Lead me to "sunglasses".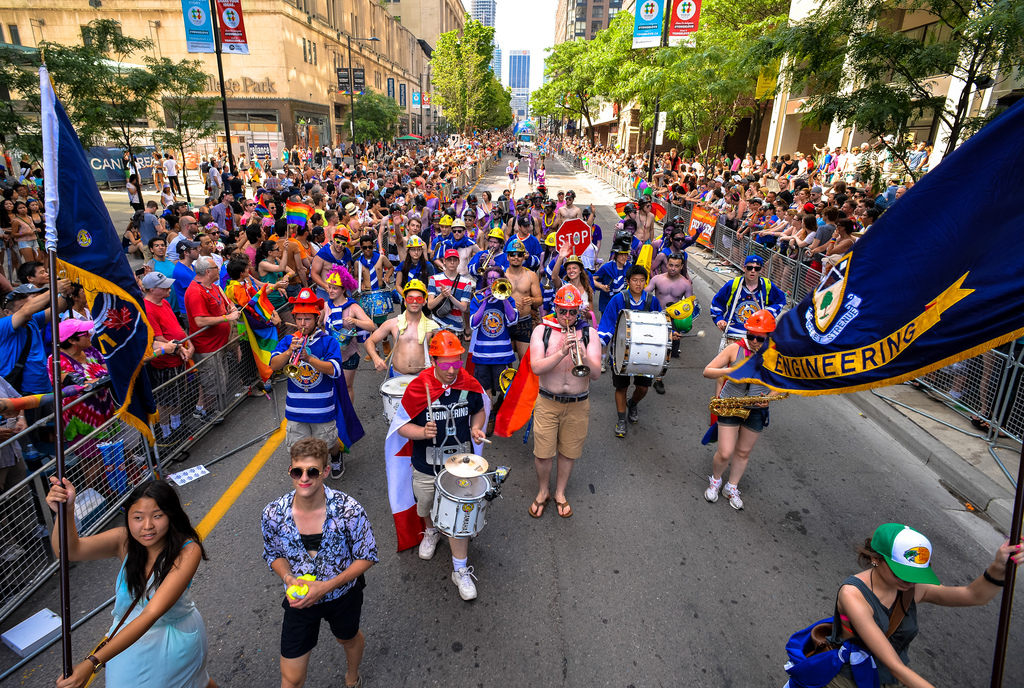
Lead to 333, 237, 346, 244.
